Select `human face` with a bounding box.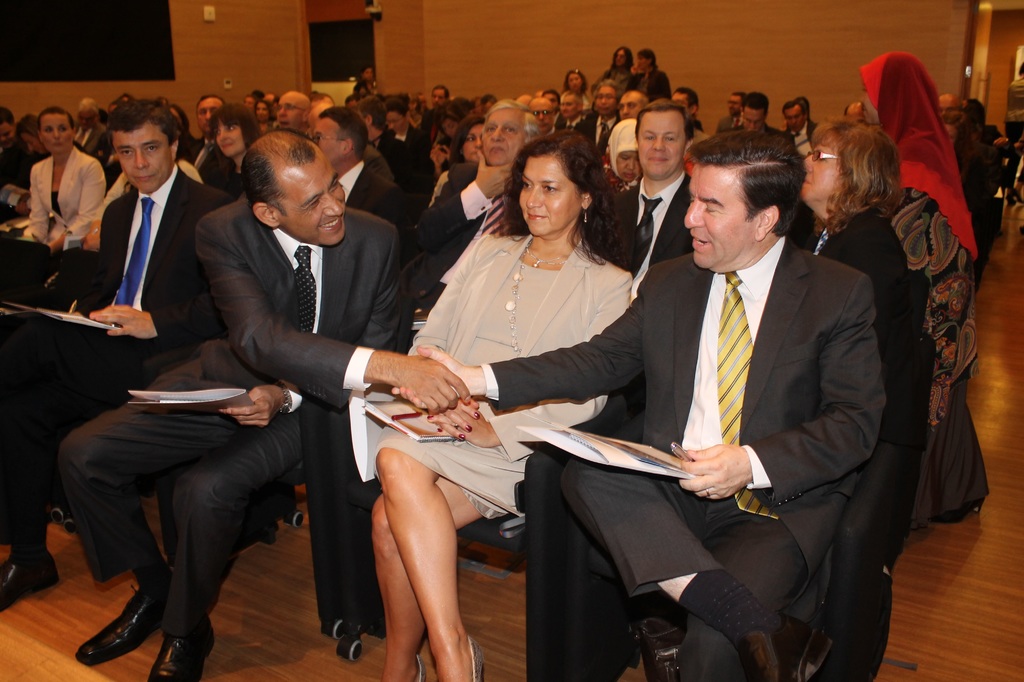
<region>483, 108, 527, 164</region>.
